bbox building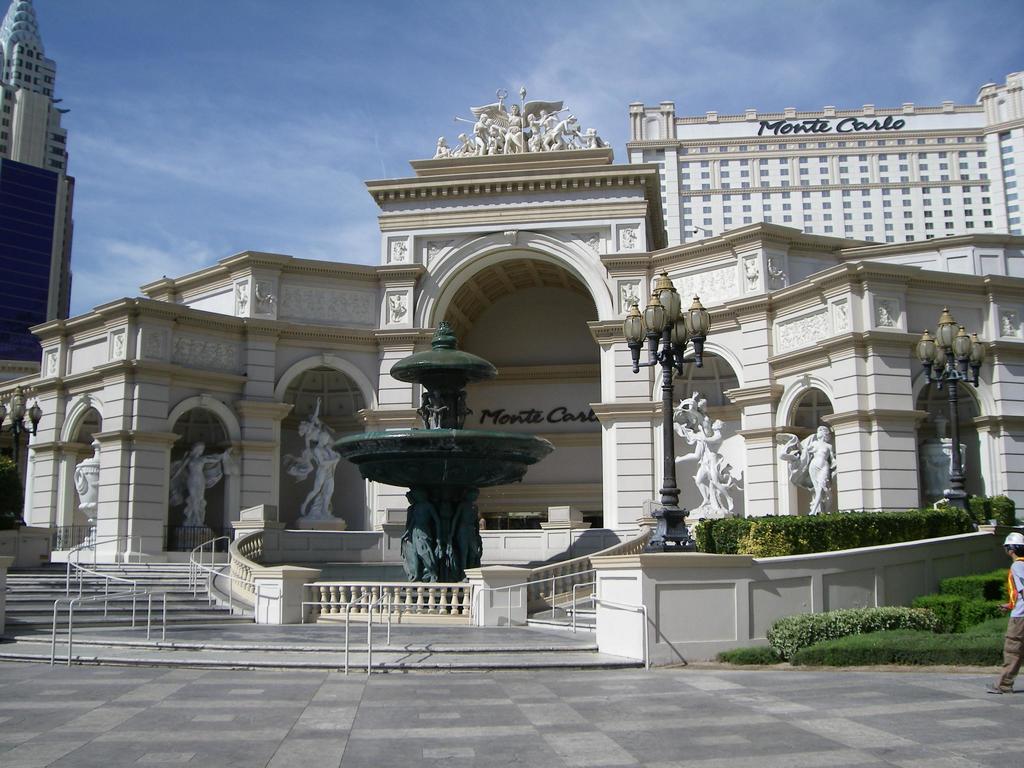
pyautogui.locateOnScreen(0, 69, 1023, 664)
